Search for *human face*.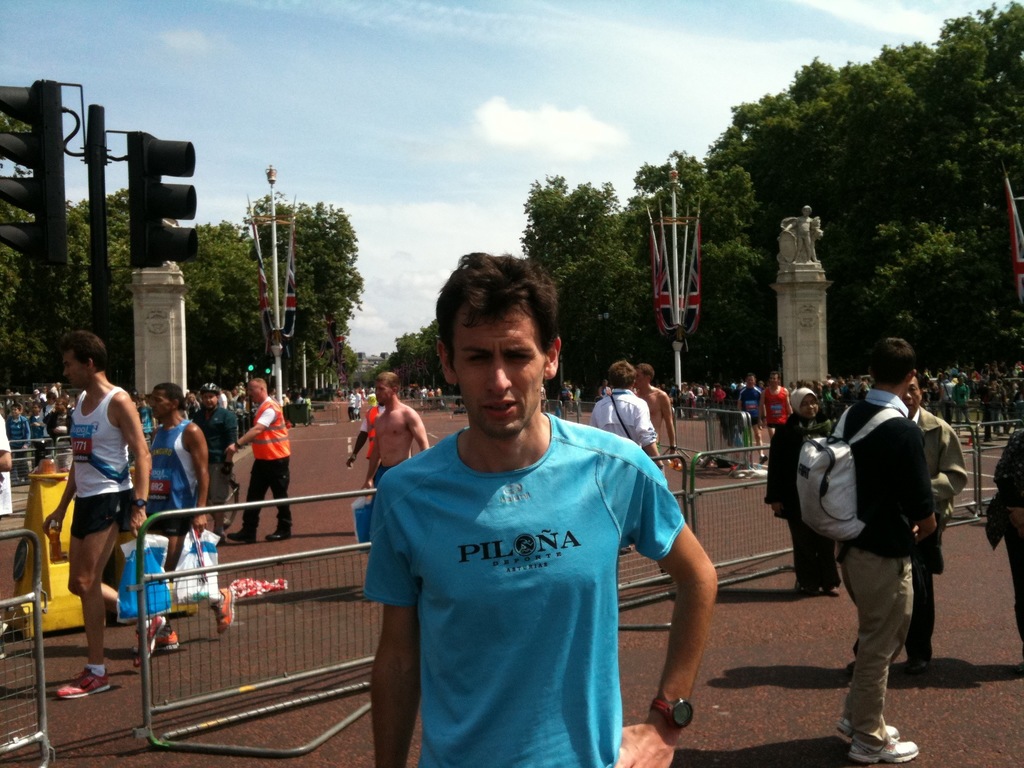
Found at select_region(60, 352, 87, 392).
